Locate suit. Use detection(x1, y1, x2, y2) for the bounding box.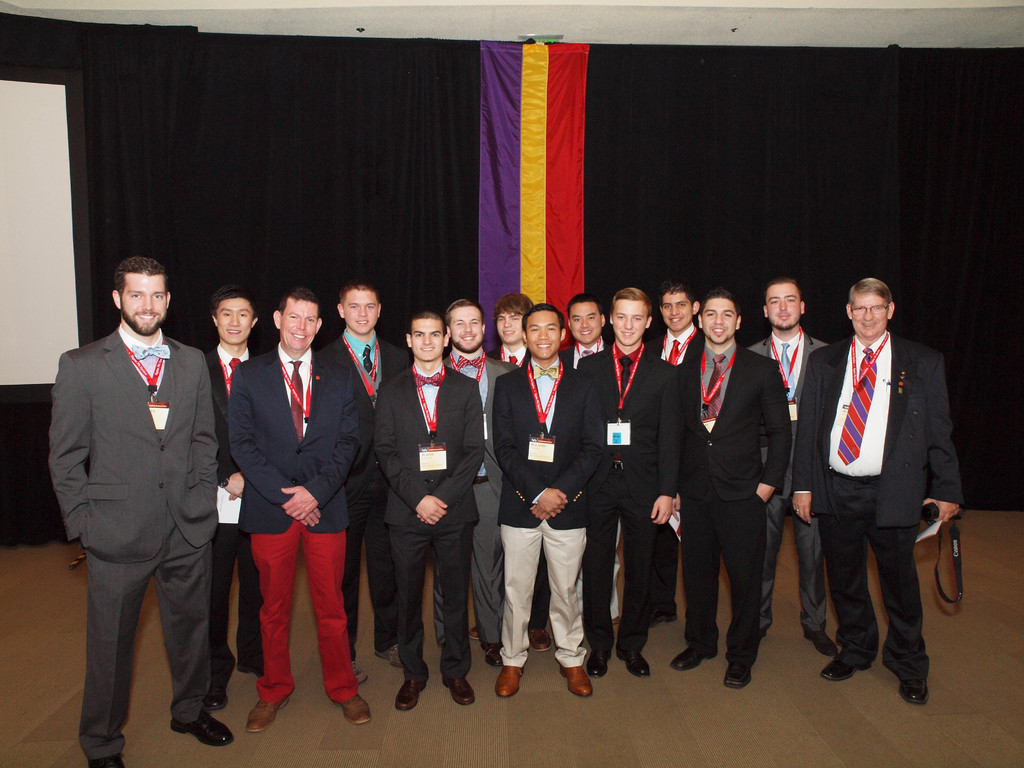
detection(323, 333, 412, 655).
